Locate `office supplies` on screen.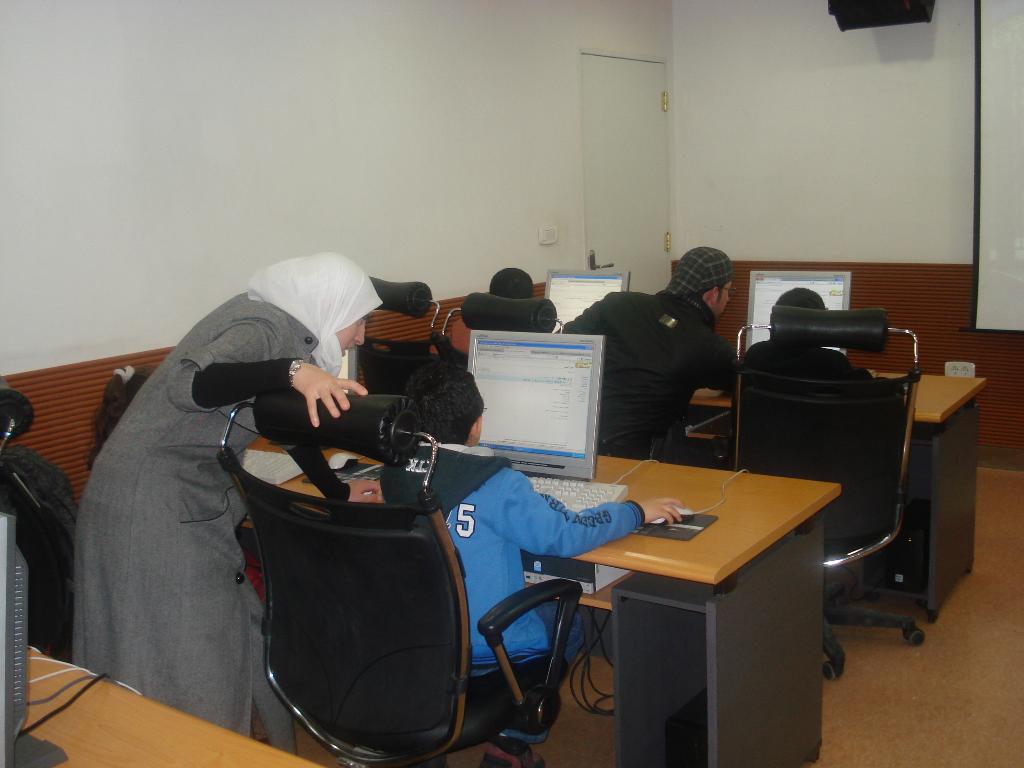
On screen at x1=728 y1=307 x2=922 y2=667.
